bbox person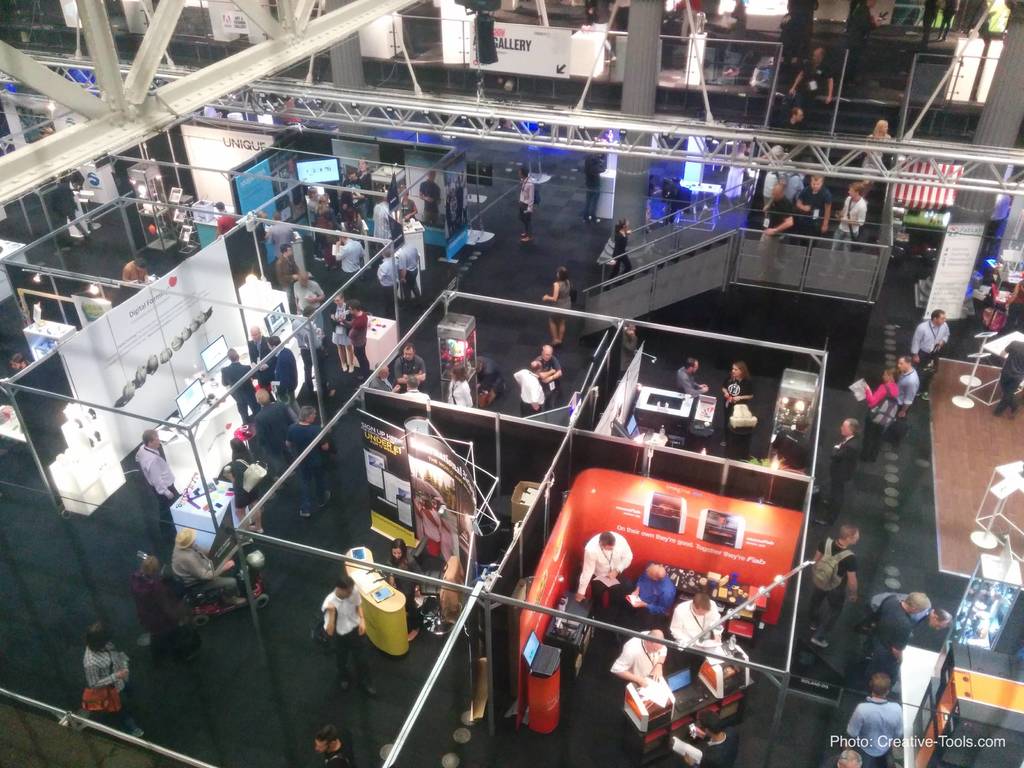
[x1=783, y1=0, x2=821, y2=46]
